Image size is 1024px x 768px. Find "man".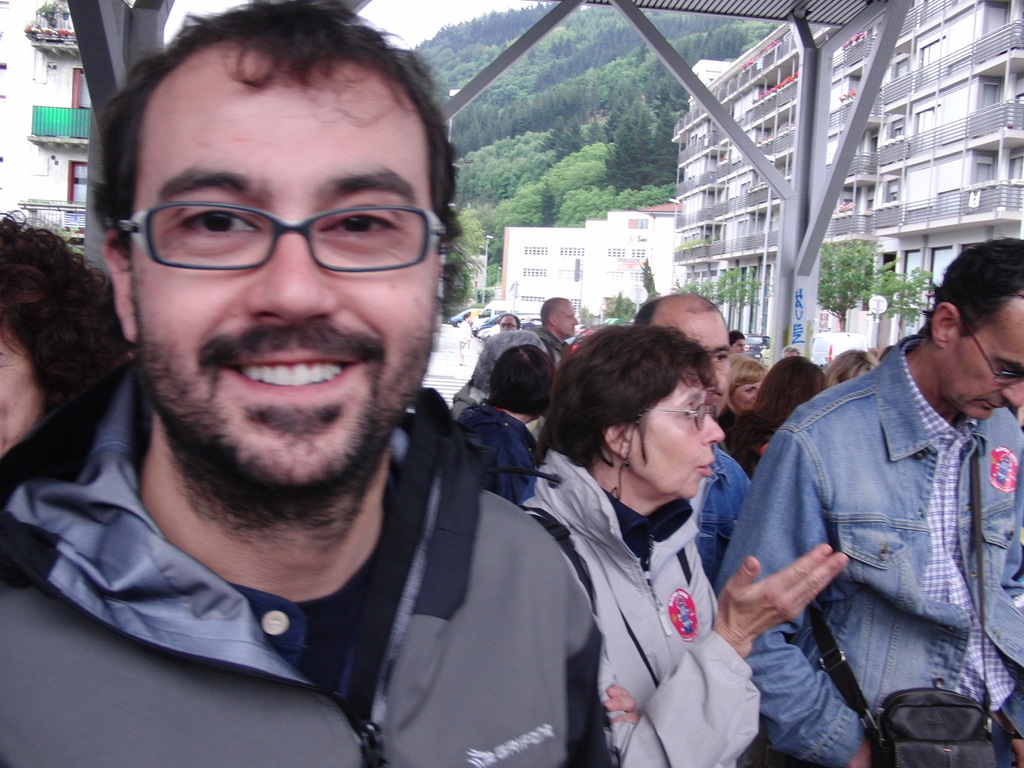
(x1=0, y1=15, x2=654, y2=767).
